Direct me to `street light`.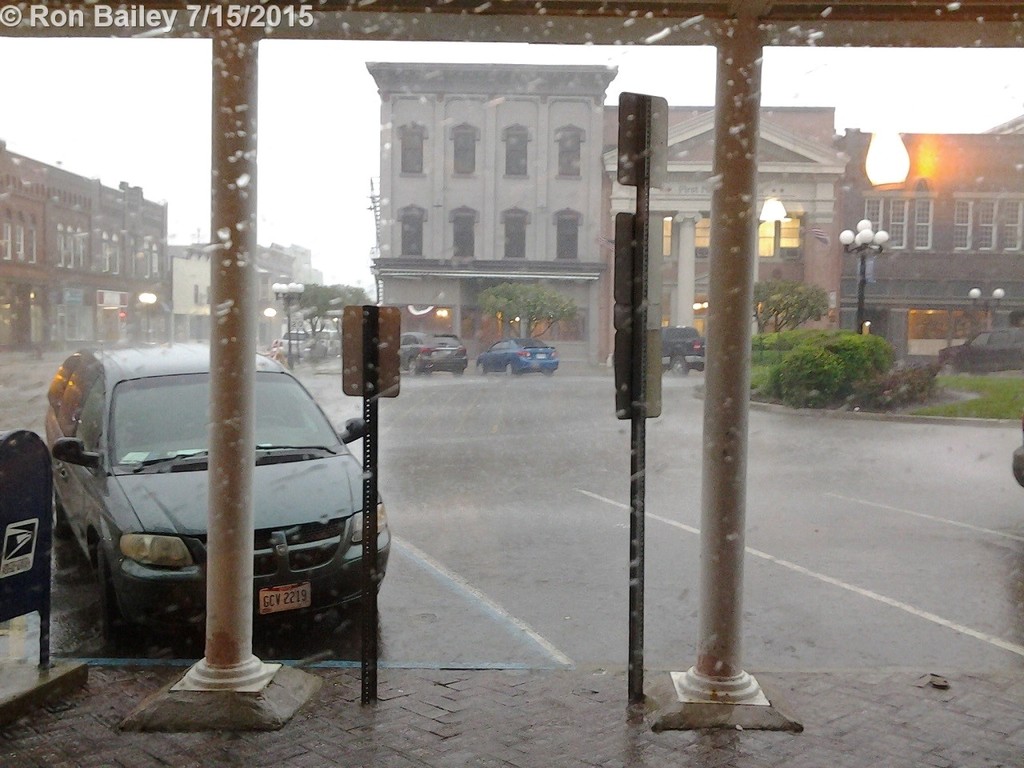
Direction: [264, 276, 313, 375].
